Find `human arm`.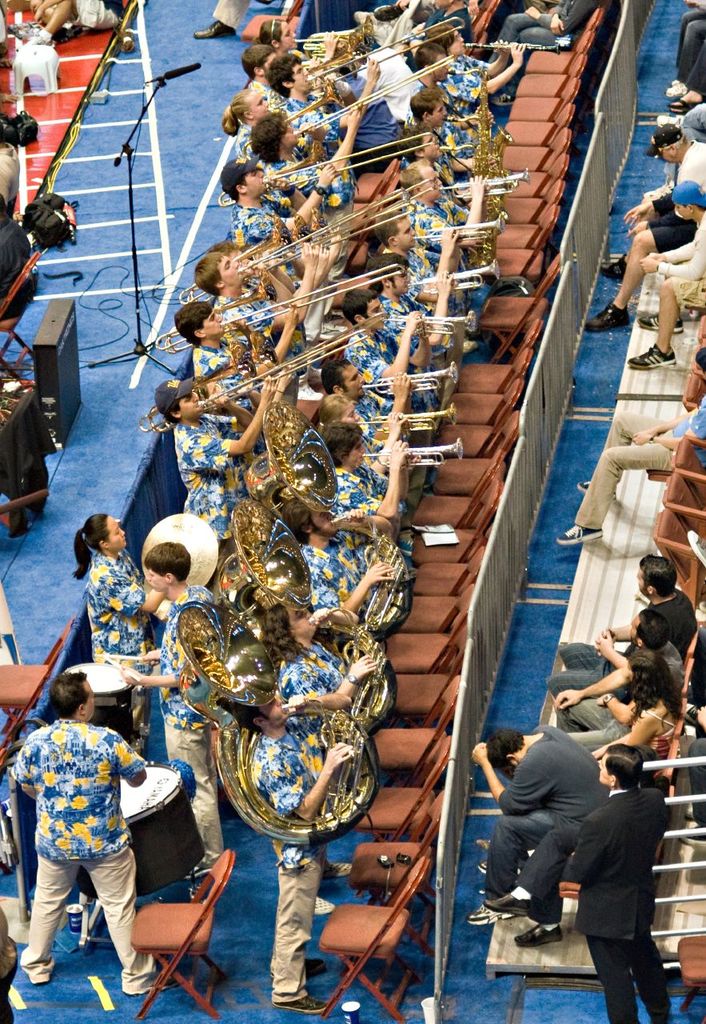
bbox(470, 738, 555, 813).
